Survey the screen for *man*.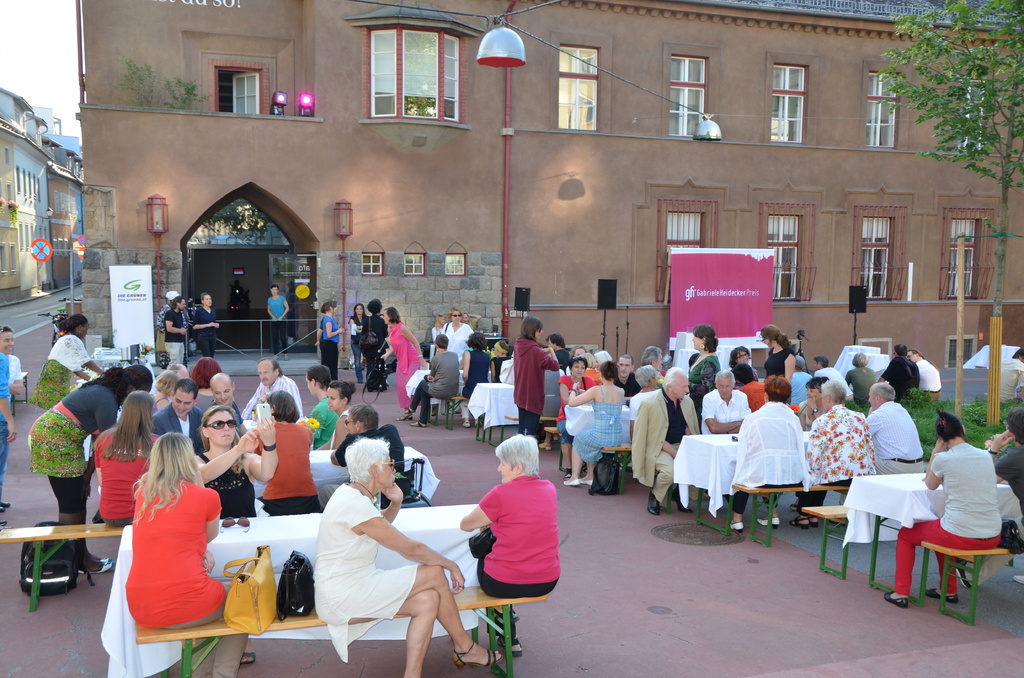
Survey found: x1=207 y1=372 x2=246 y2=431.
